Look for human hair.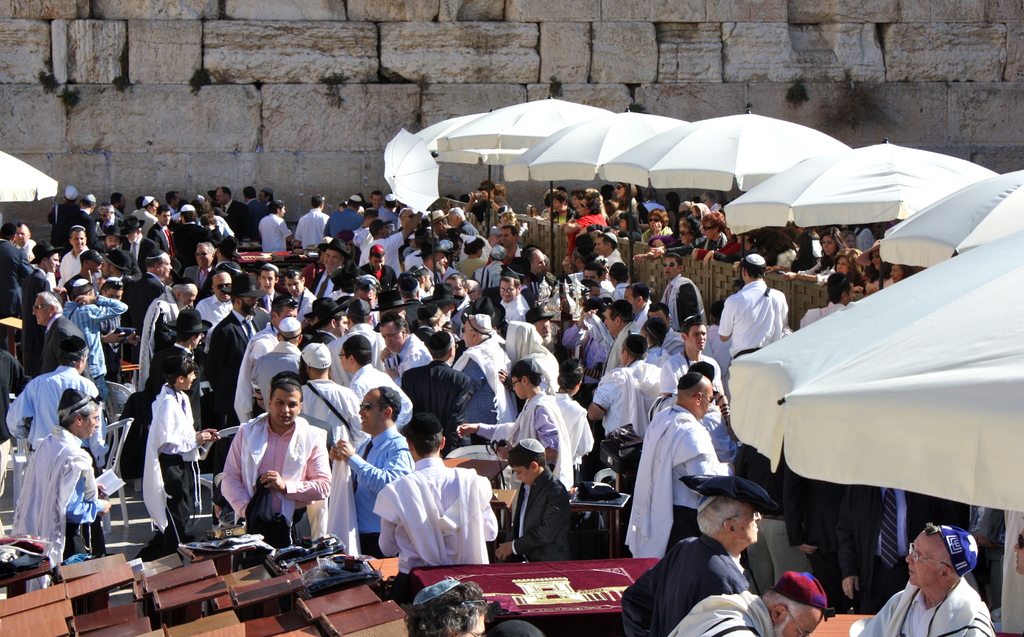
Found: <region>397, 271, 420, 297</region>.
